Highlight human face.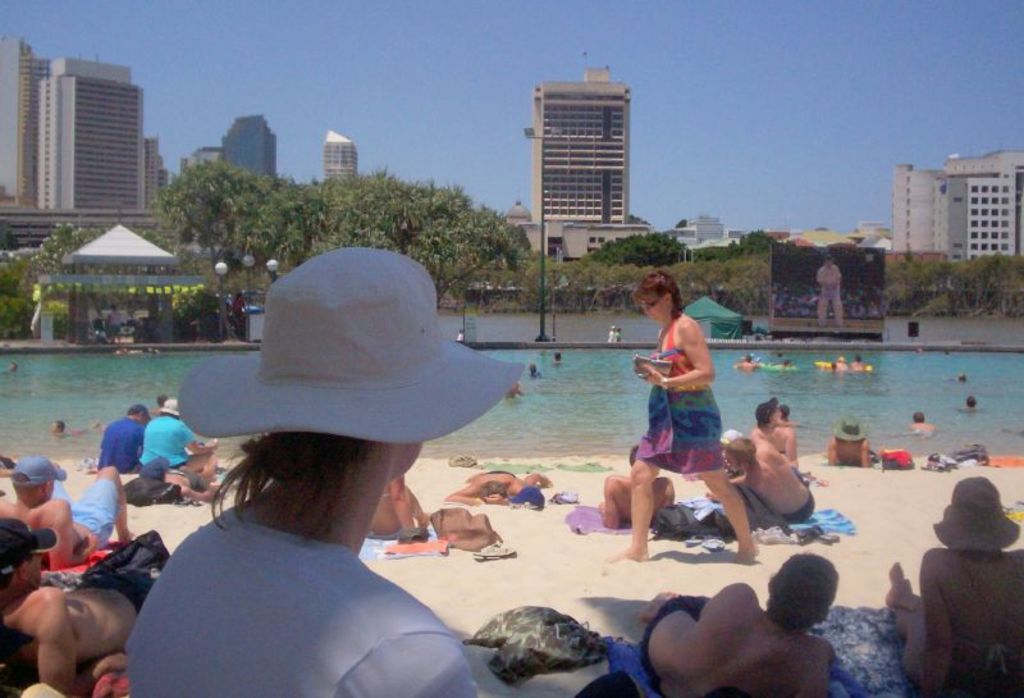
Highlighted region: <region>644, 302, 667, 323</region>.
